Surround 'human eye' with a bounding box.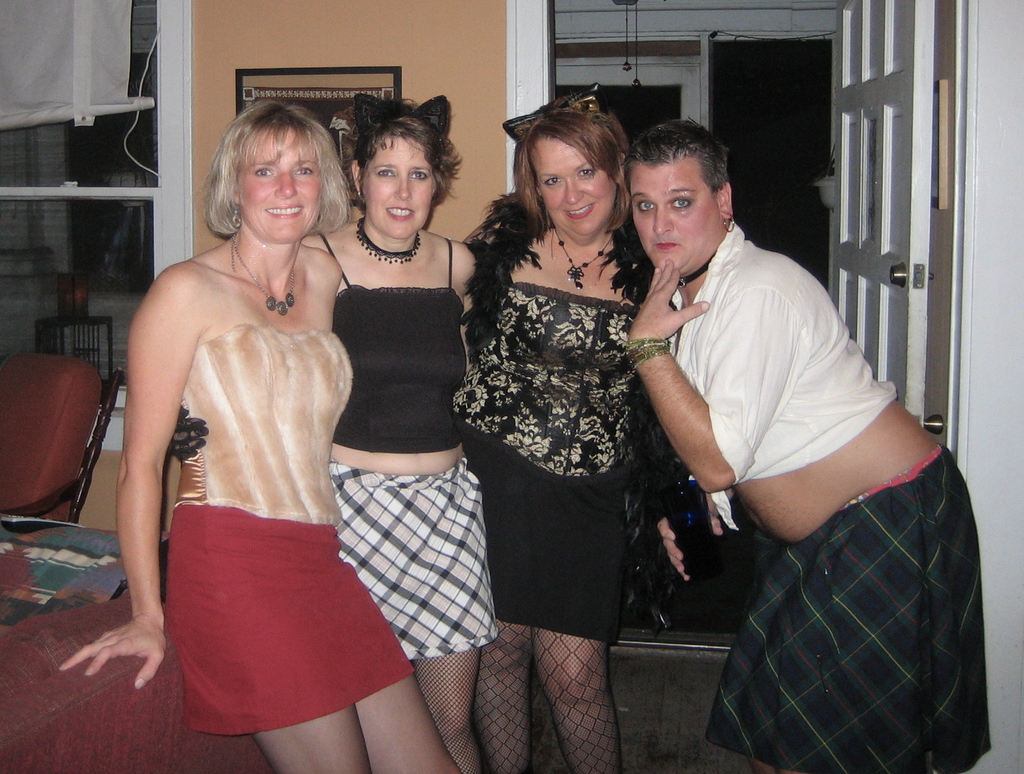
select_region(408, 169, 426, 180).
